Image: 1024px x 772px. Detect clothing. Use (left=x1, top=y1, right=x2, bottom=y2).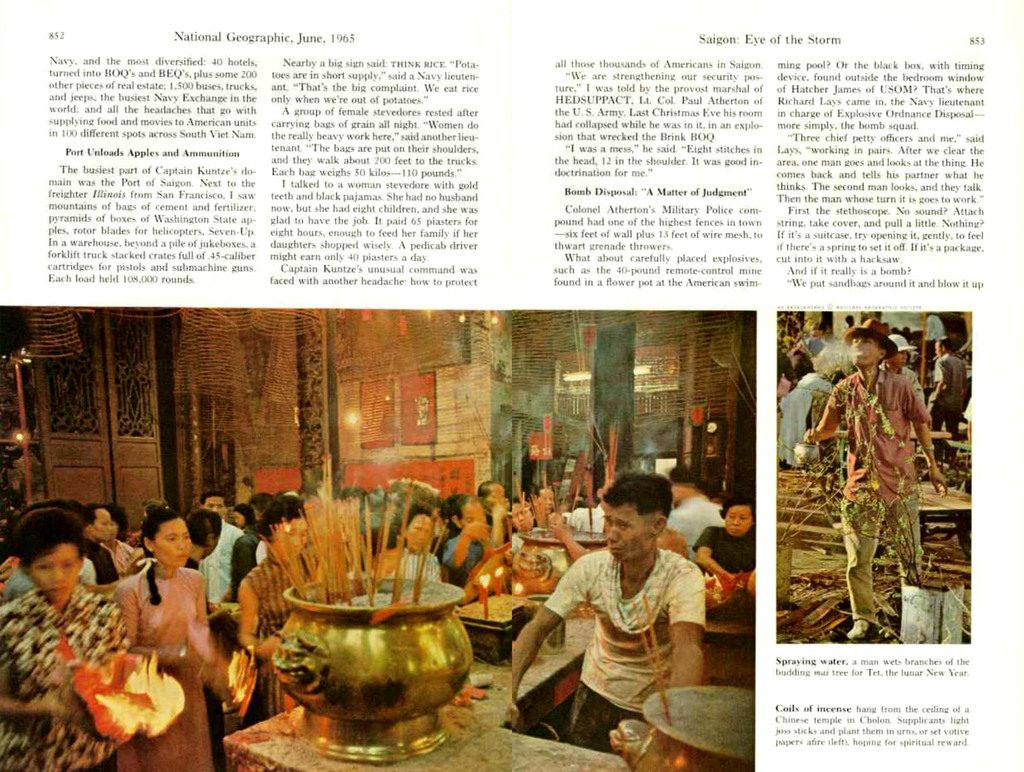
(left=125, top=570, right=216, bottom=771).
